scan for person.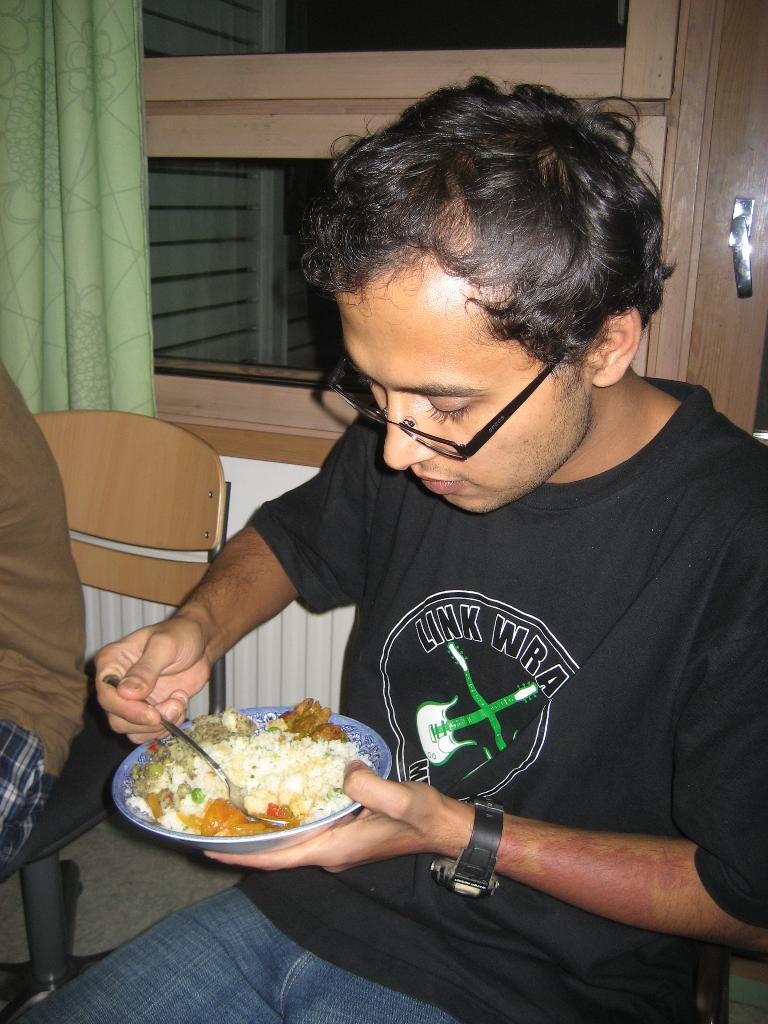
Scan result: <box>106,135,711,964</box>.
